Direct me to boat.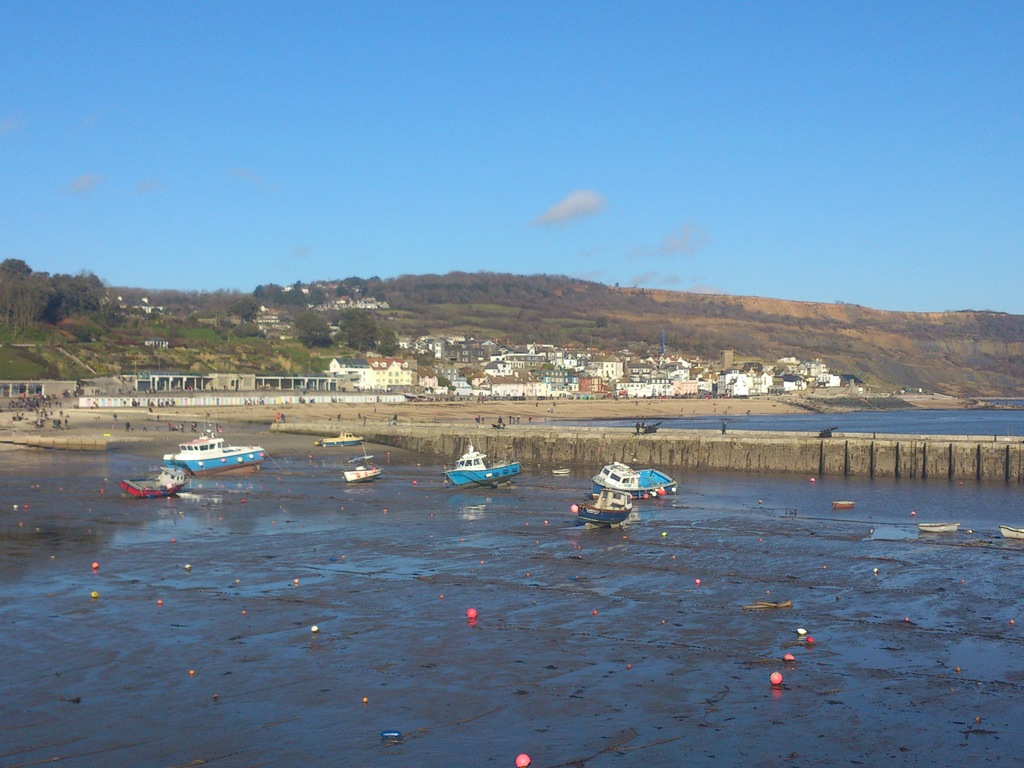
Direction: bbox=(346, 436, 390, 483).
